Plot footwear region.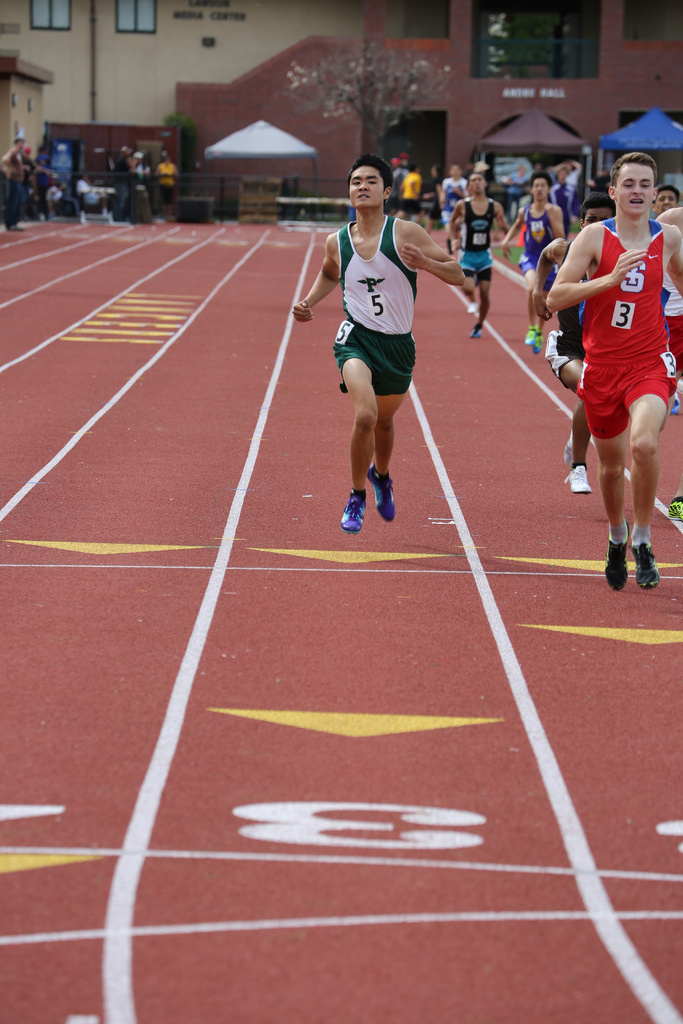
Plotted at l=7, t=228, r=26, b=234.
